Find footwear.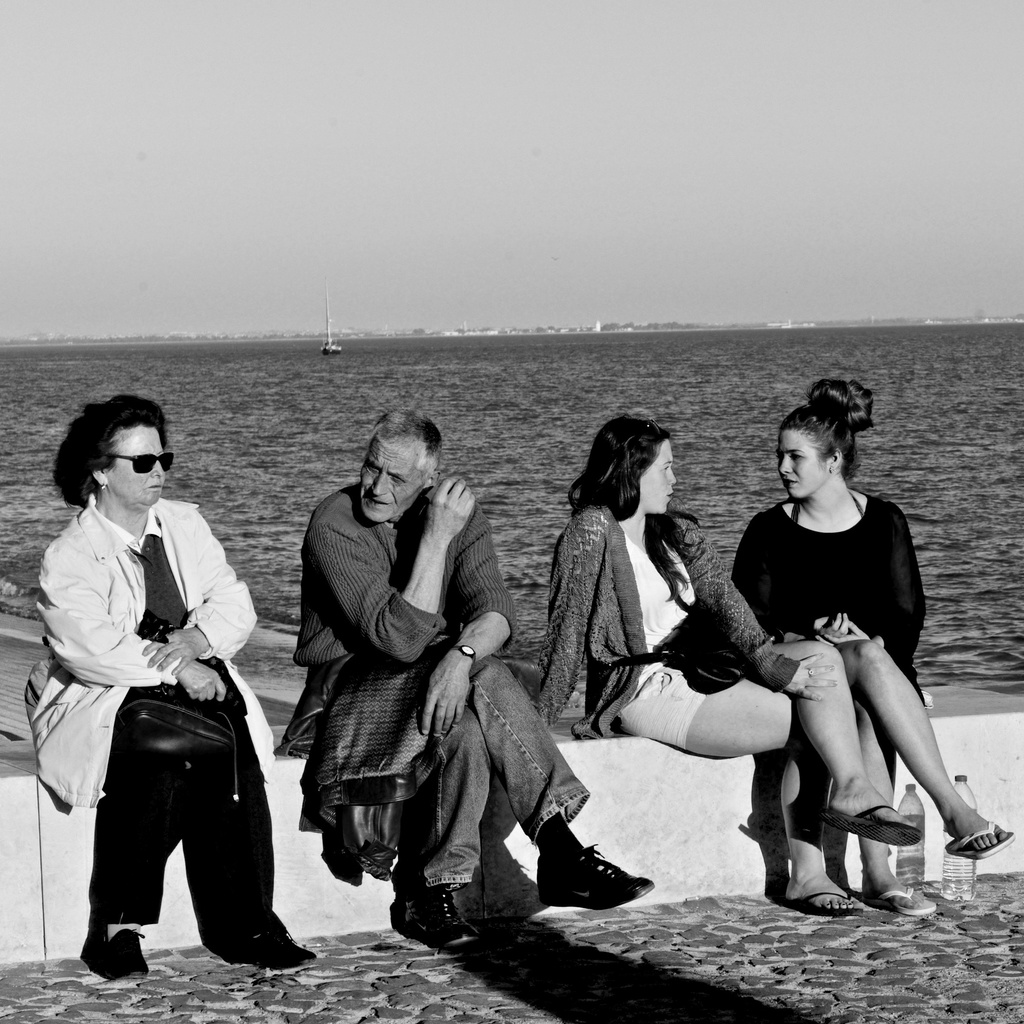
[534, 835, 648, 916].
